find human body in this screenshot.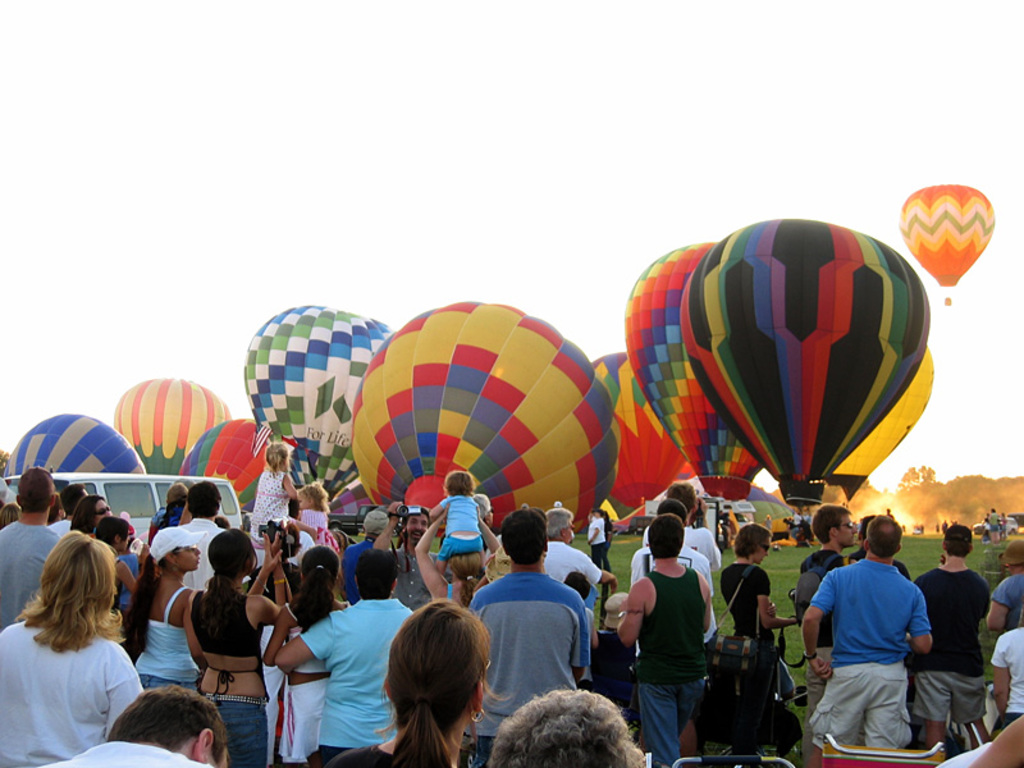
The bounding box for human body is [left=913, top=558, right=984, bottom=760].
